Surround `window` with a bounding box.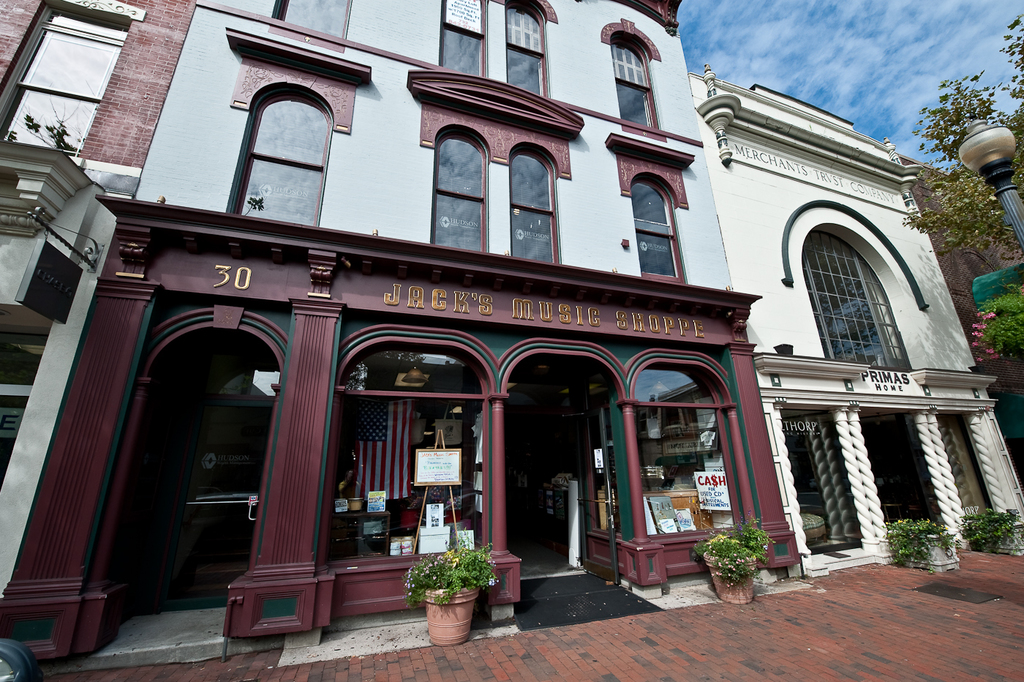
(800, 234, 912, 369).
